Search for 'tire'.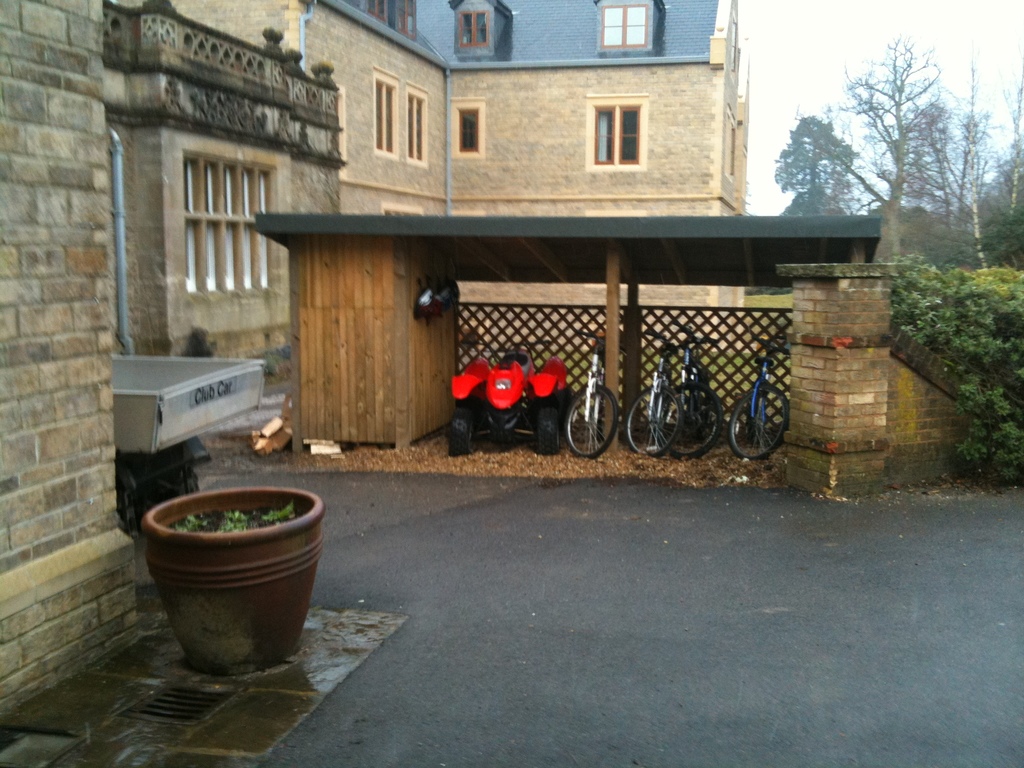
Found at bbox(728, 378, 787, 460).
